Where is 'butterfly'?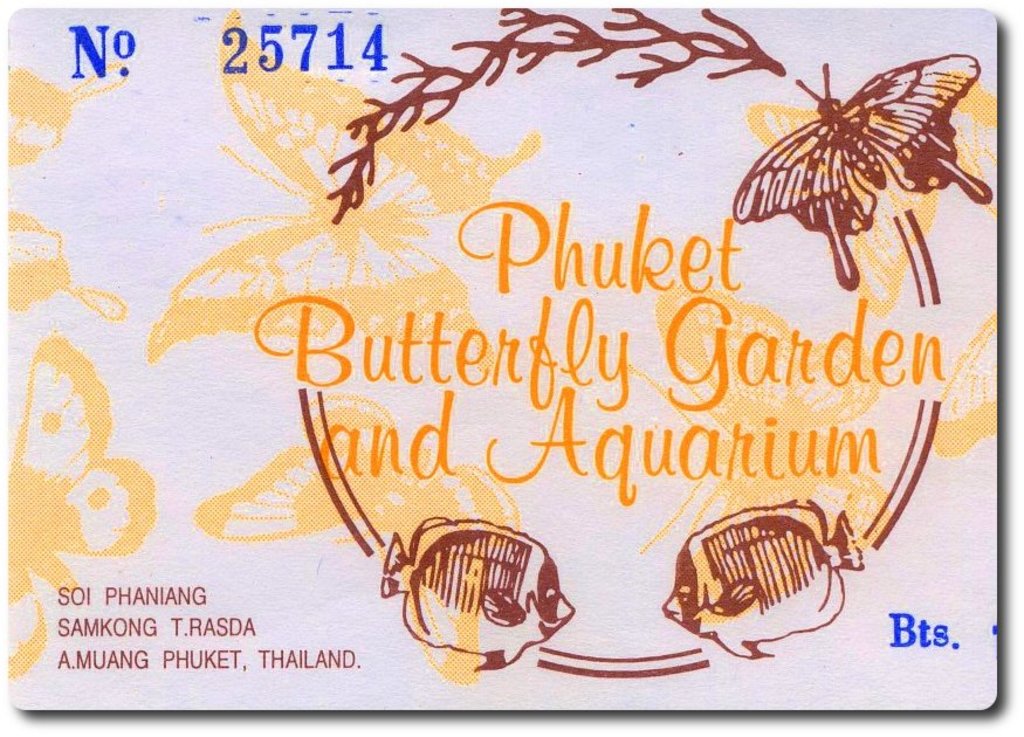
region(733, 40, 970, 257).
